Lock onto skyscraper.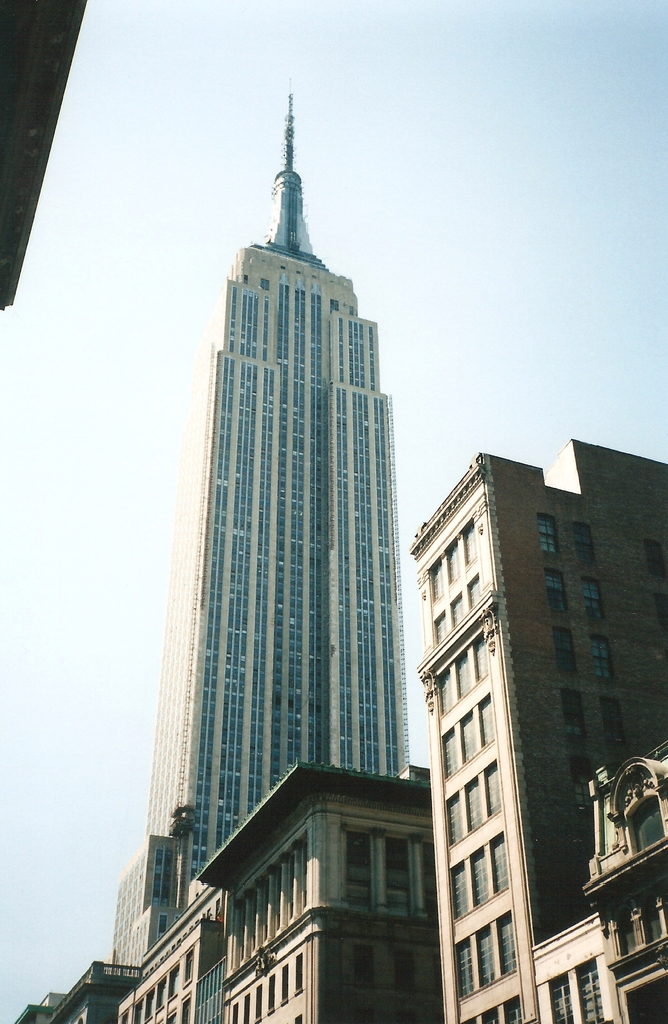
Locked: 103, 94, 408, 976.
